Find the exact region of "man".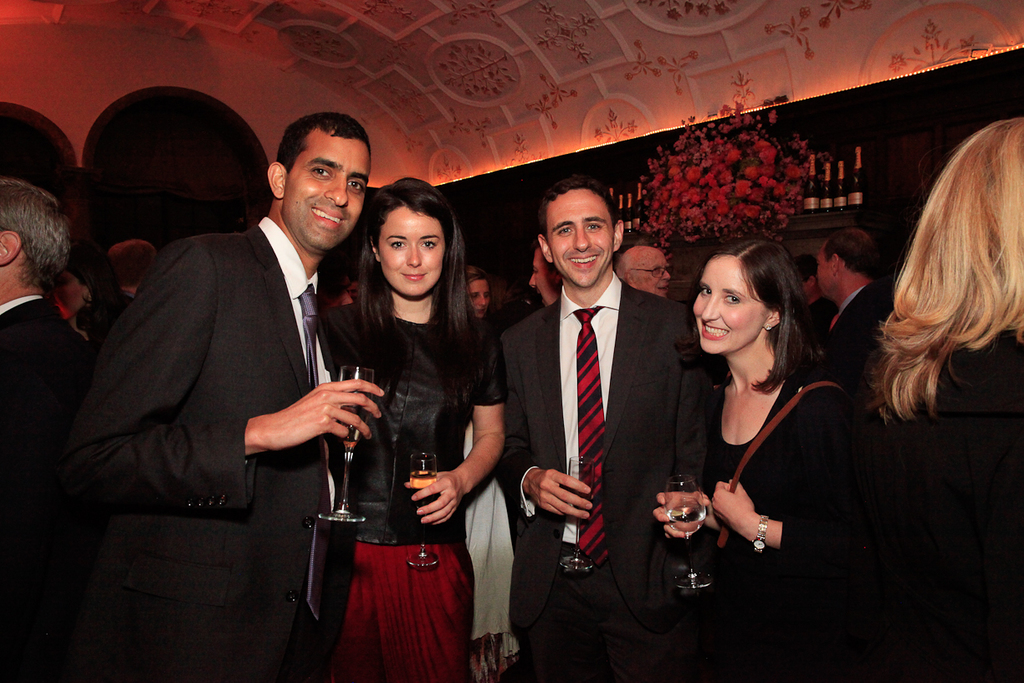
Exact region: pyautogui.locateOnScreen(68, 111, 387, 682).
